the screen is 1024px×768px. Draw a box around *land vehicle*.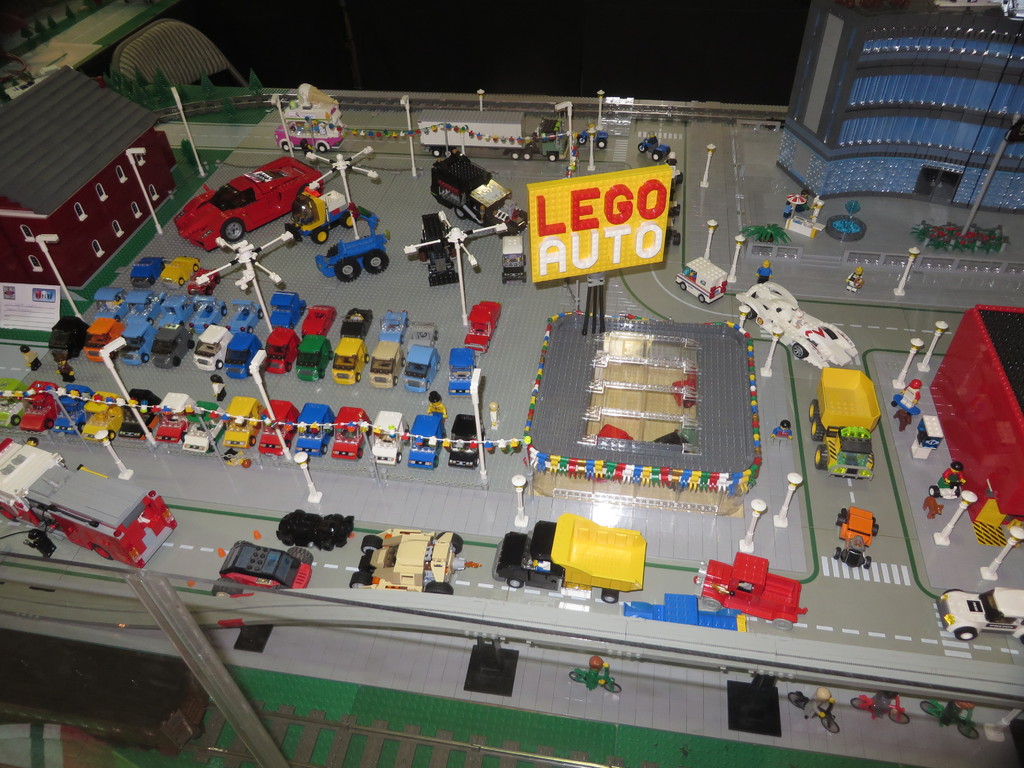
box(504, 234, 528, 280).
